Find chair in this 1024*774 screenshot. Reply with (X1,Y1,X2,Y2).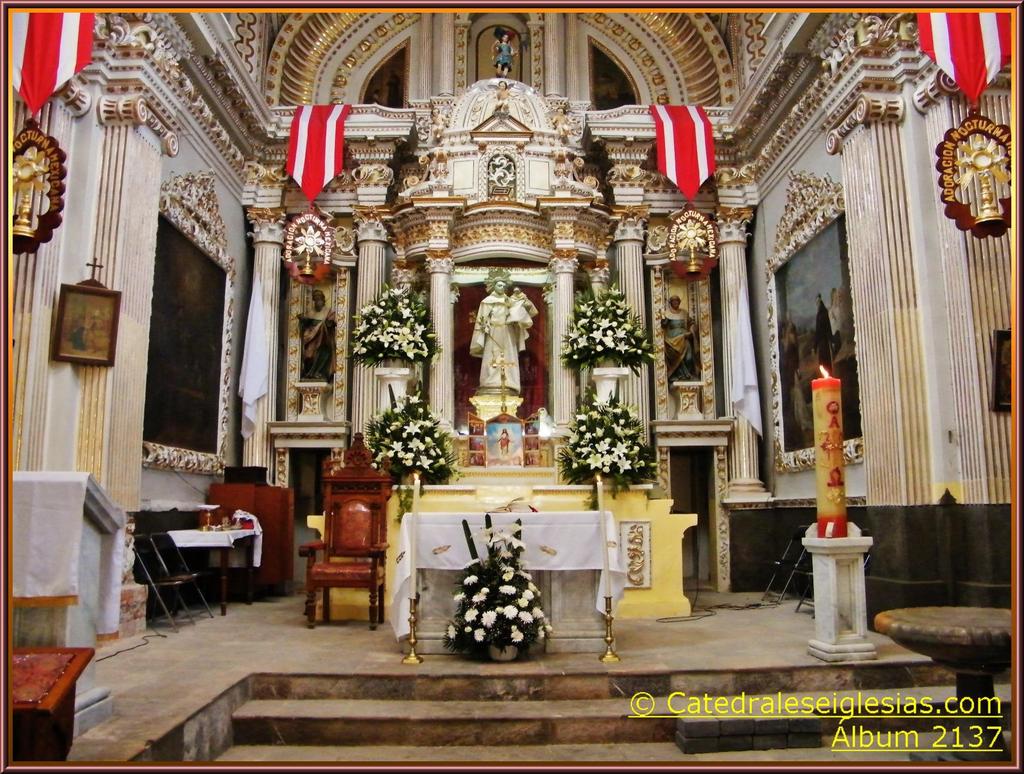
(134,536,184,629).
